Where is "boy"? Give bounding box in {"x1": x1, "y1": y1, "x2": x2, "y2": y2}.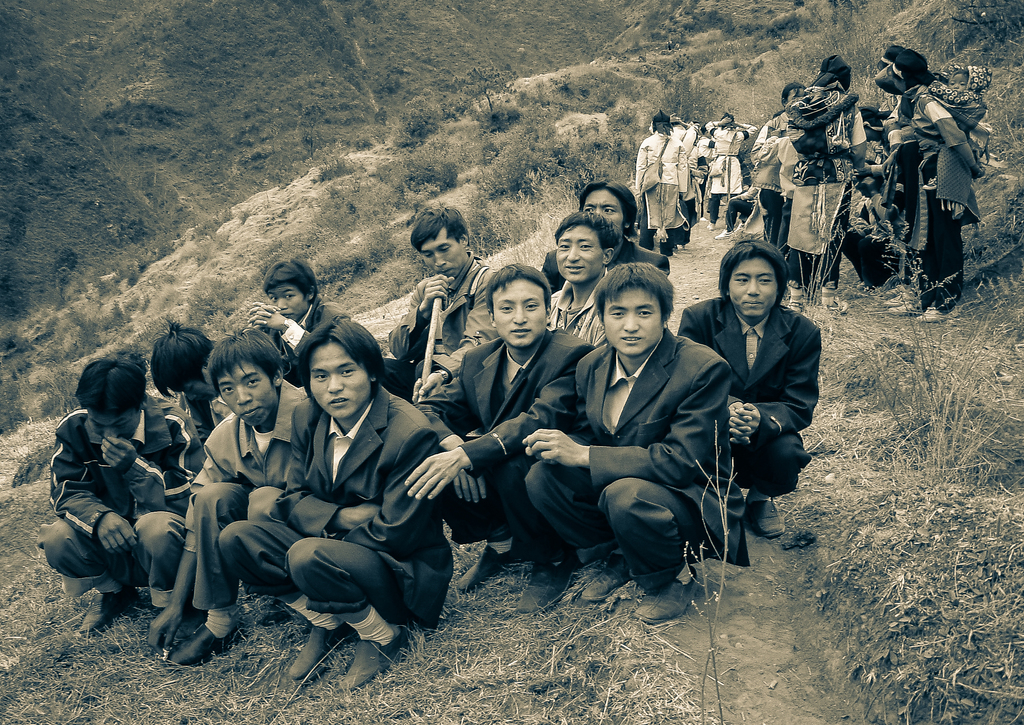
{"x1": 236, "y1": 254, "x2": 360, "y2": 394}.
